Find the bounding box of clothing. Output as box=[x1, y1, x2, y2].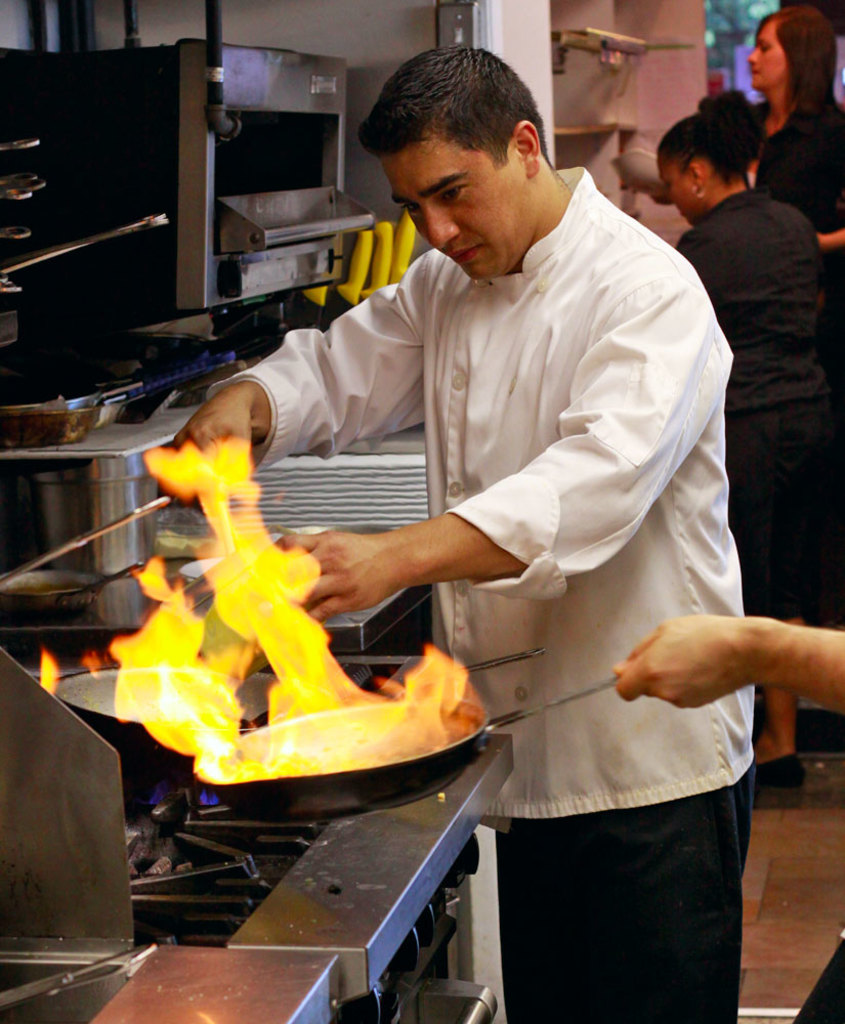
box=[664, 169, 835, 617].
